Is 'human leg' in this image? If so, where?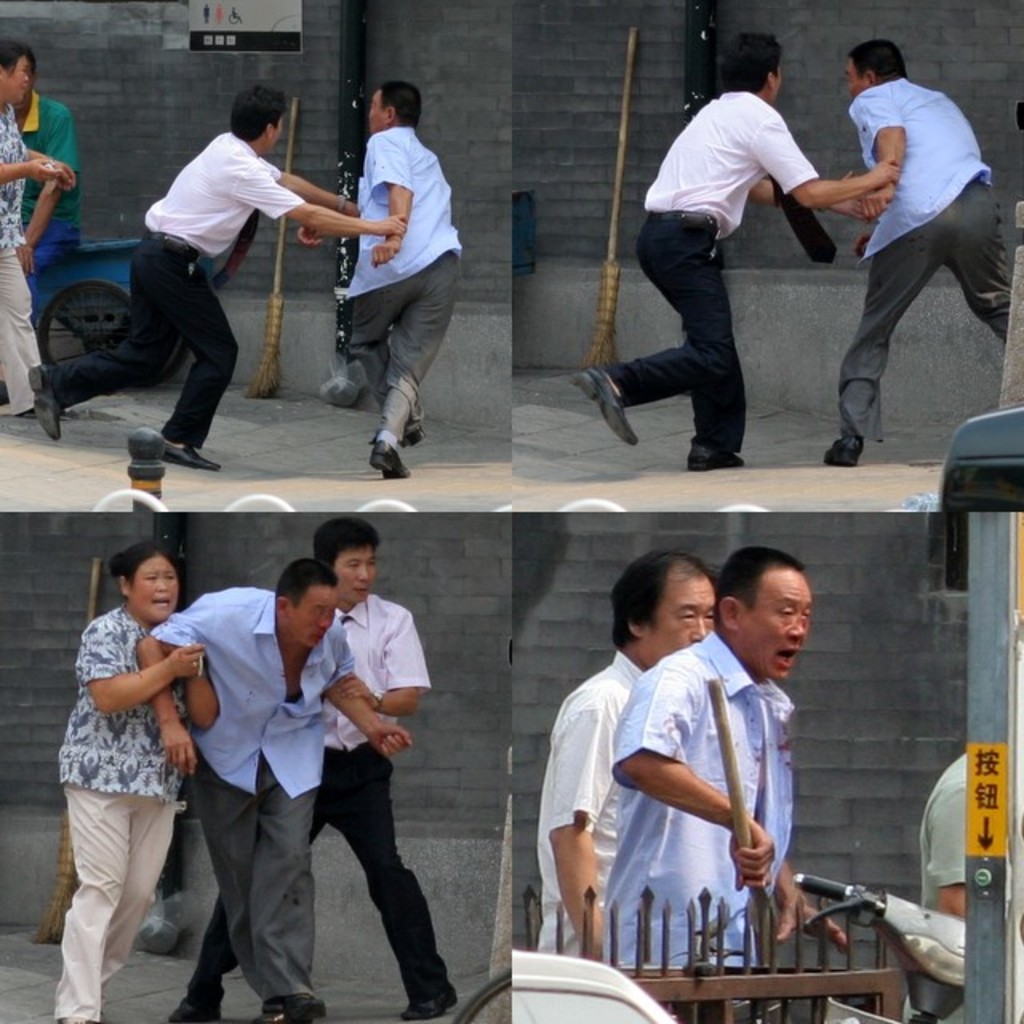
Yes, at [374, 256, 464, 478].
